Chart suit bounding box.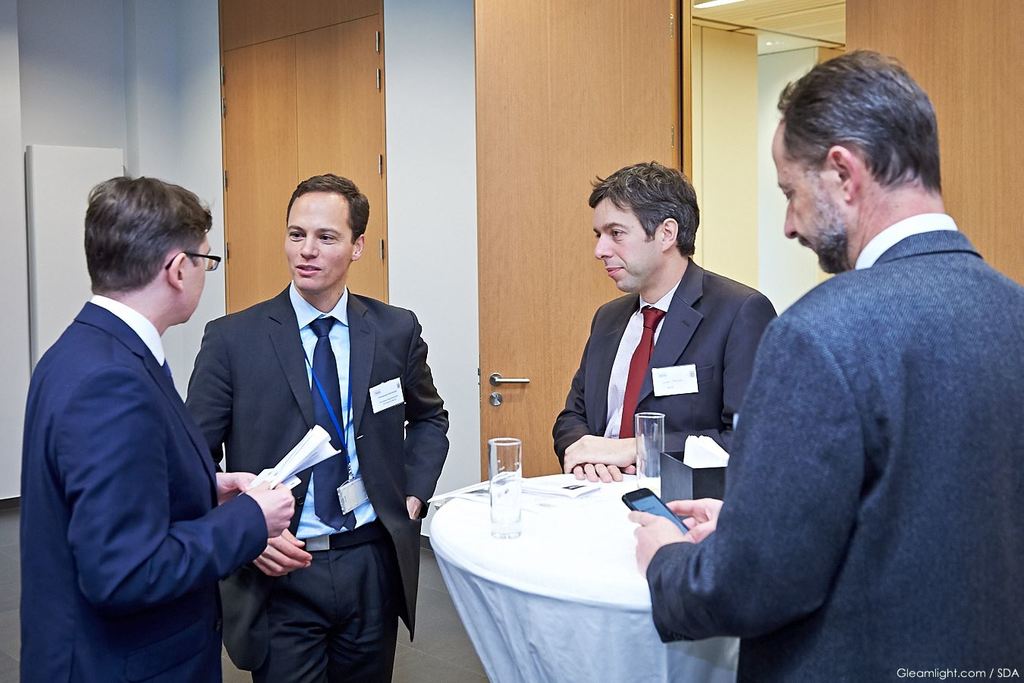
Charted: locate(540, 247, 780, 456).
